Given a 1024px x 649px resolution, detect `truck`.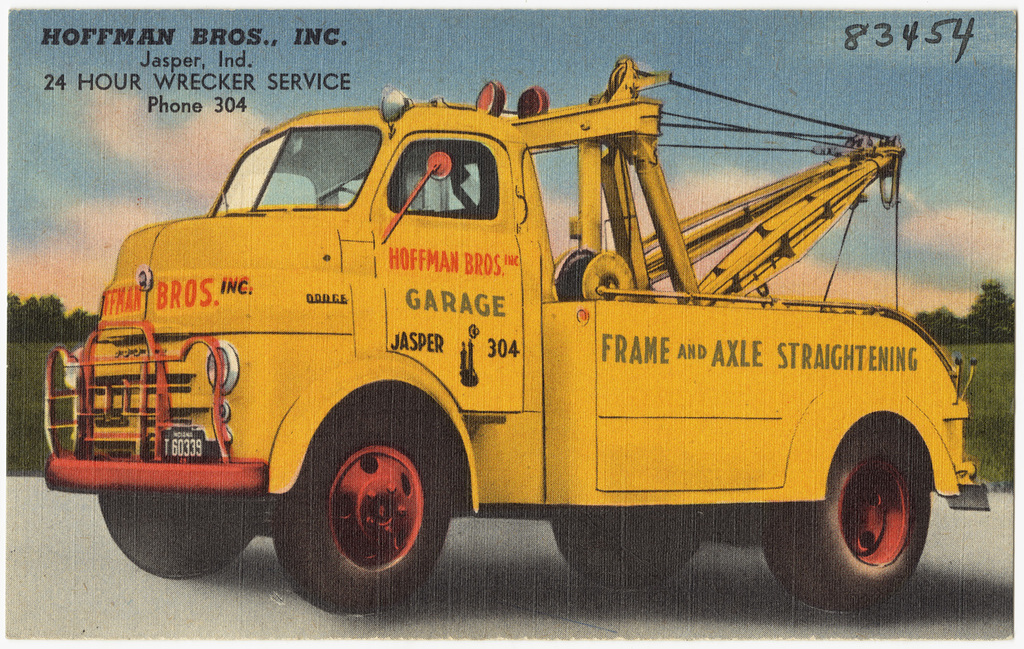
[48, 51, 954, 628].
